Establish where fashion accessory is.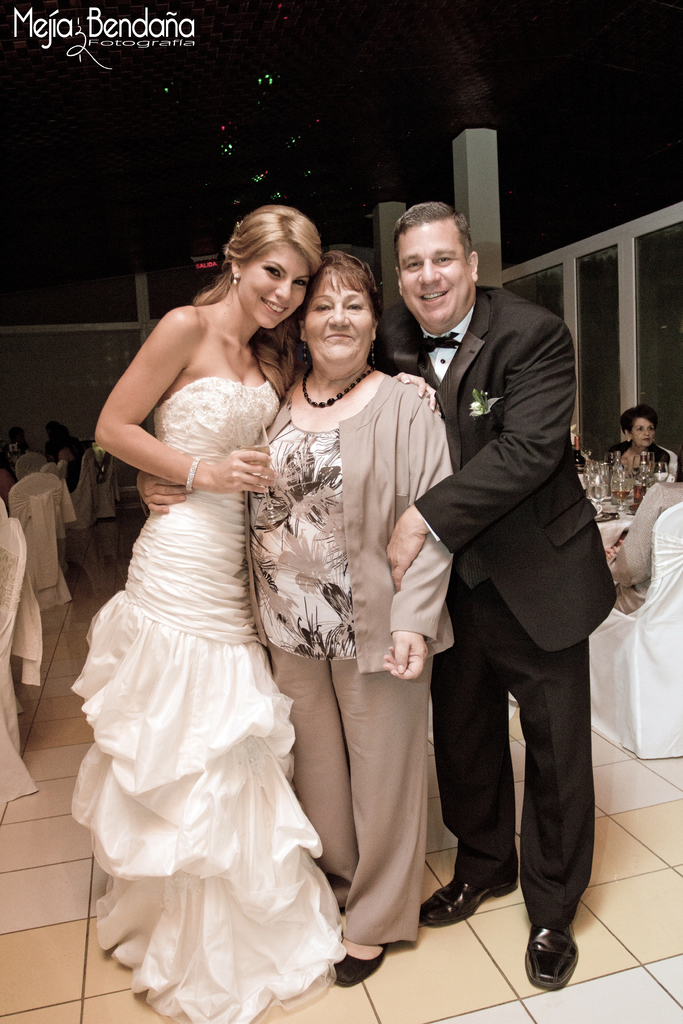
Established at box(523, 920, 578, 991).
